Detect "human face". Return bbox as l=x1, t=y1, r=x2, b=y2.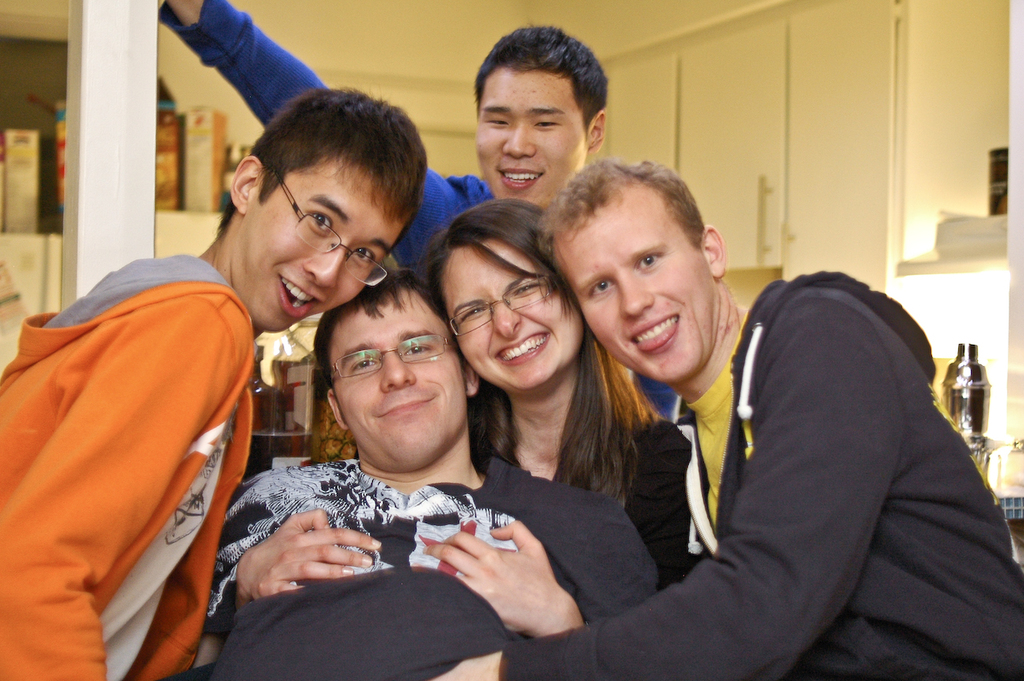
l=249, t=156, r=410, b=333.
